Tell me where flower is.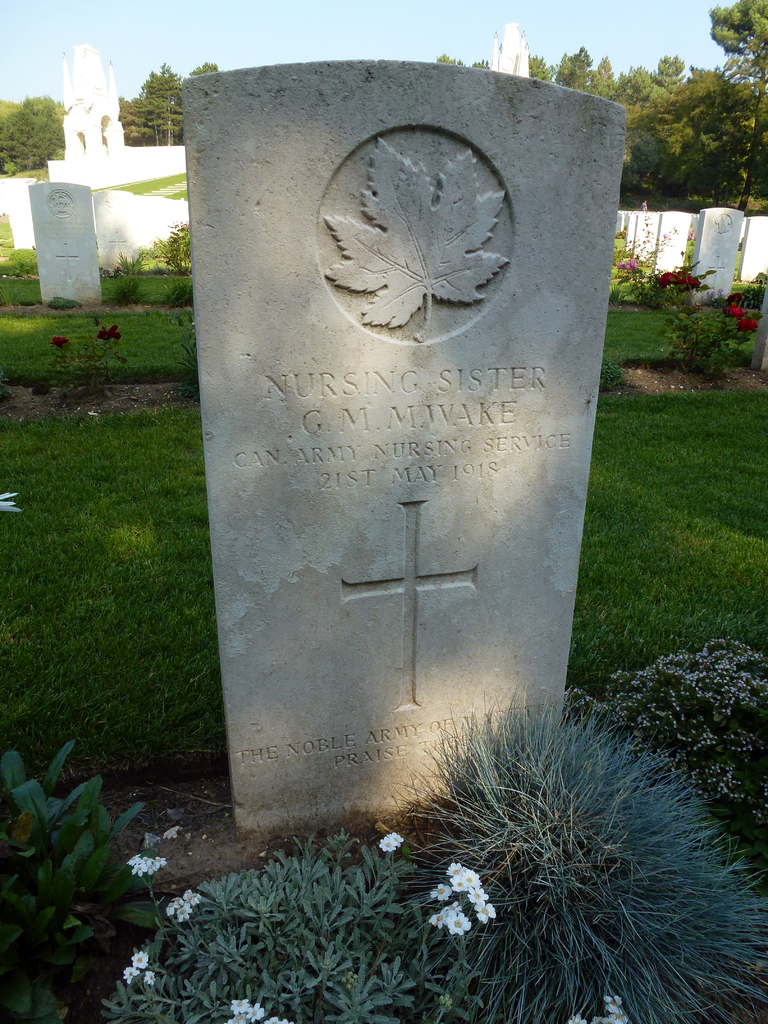
flower is at left=618, top=259, right=642, bottom=273.
